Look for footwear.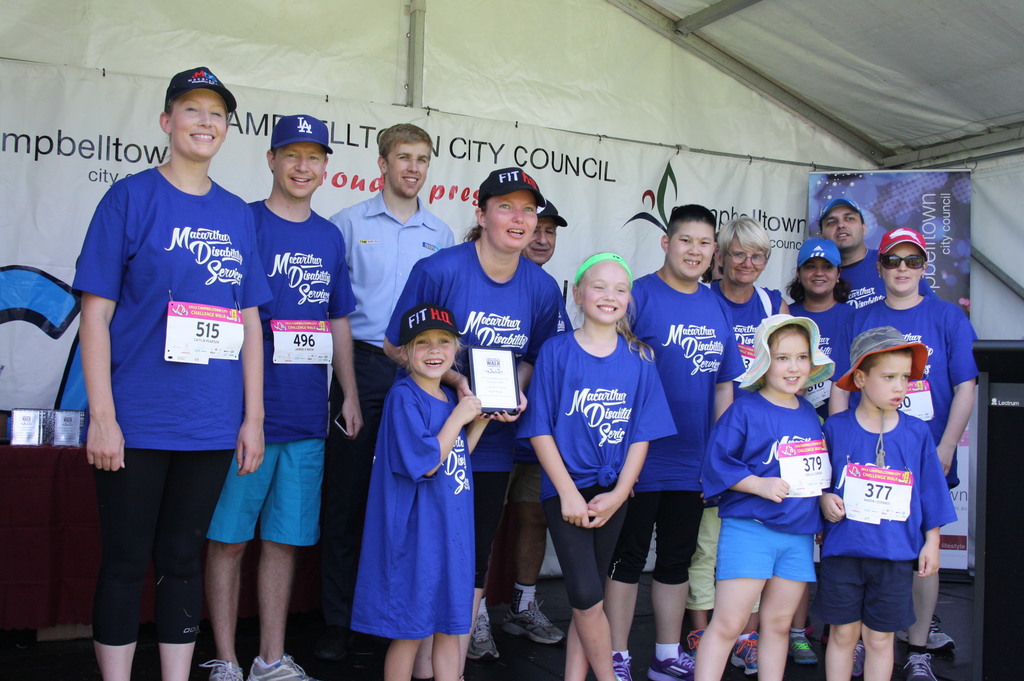
Found: rect(788, 630, 819, 667).
